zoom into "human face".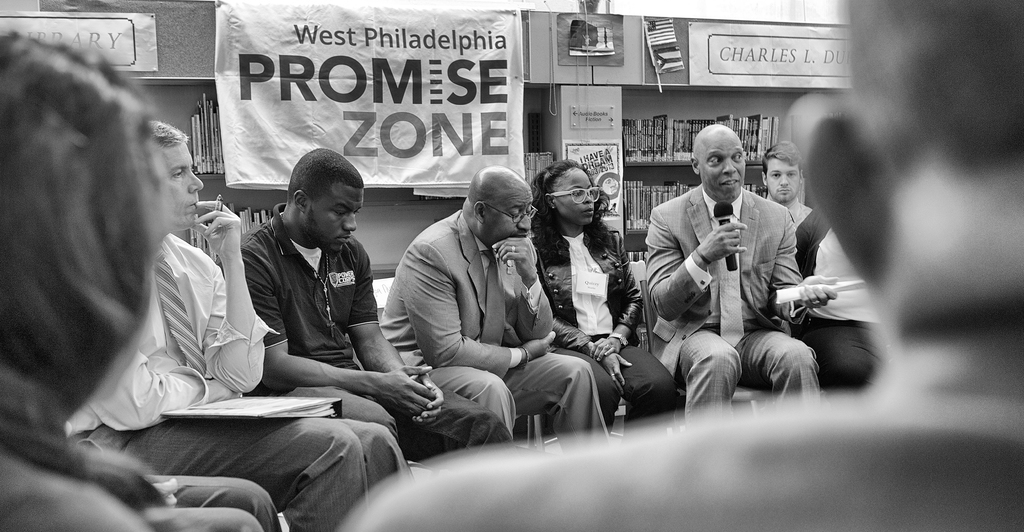
Zoom target: <box>606,177,619,193</box>.
